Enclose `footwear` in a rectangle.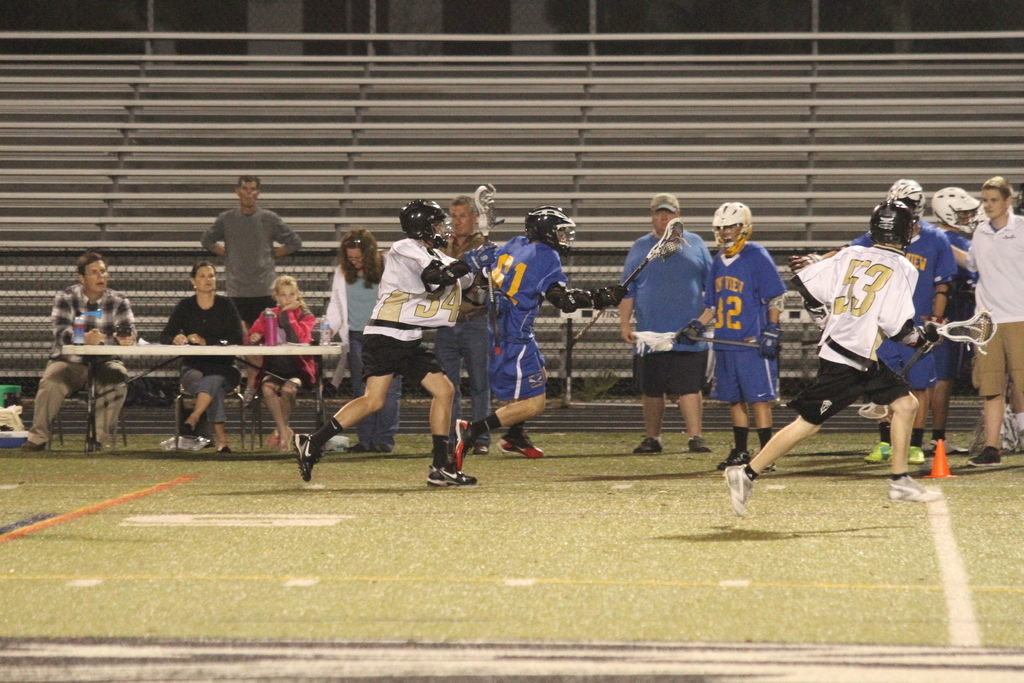
locate(685, 436, 709, 457).
